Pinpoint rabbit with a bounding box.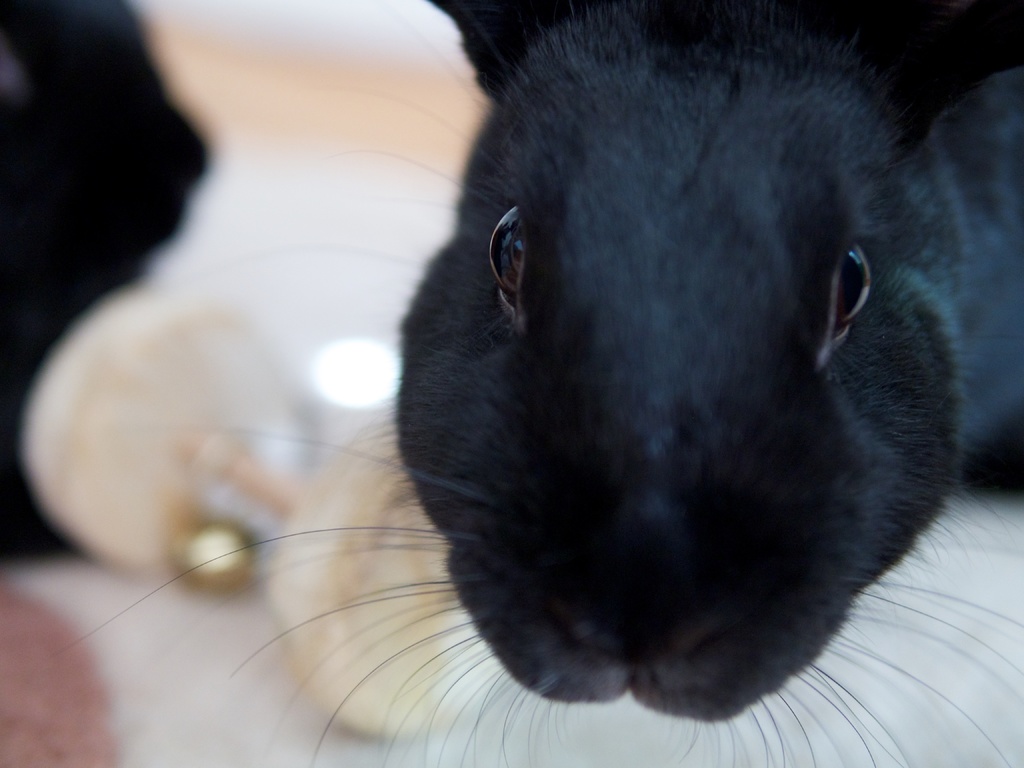
45,0,1023,767.
